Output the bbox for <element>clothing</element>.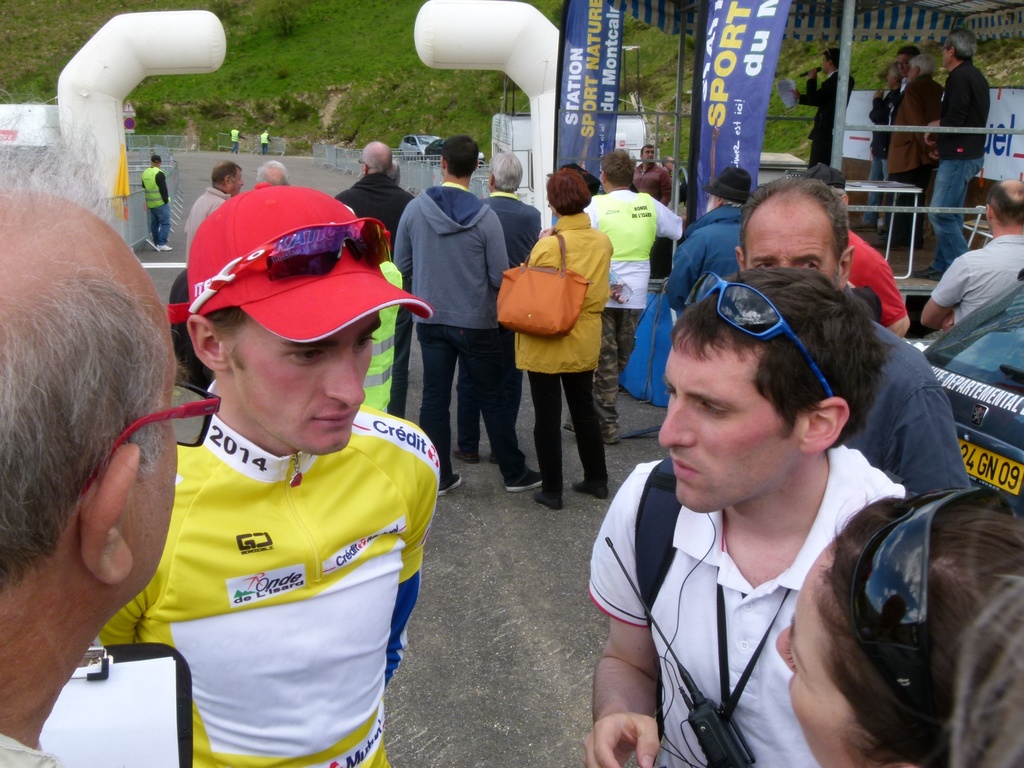
detection(868, 92, 902, 208).
